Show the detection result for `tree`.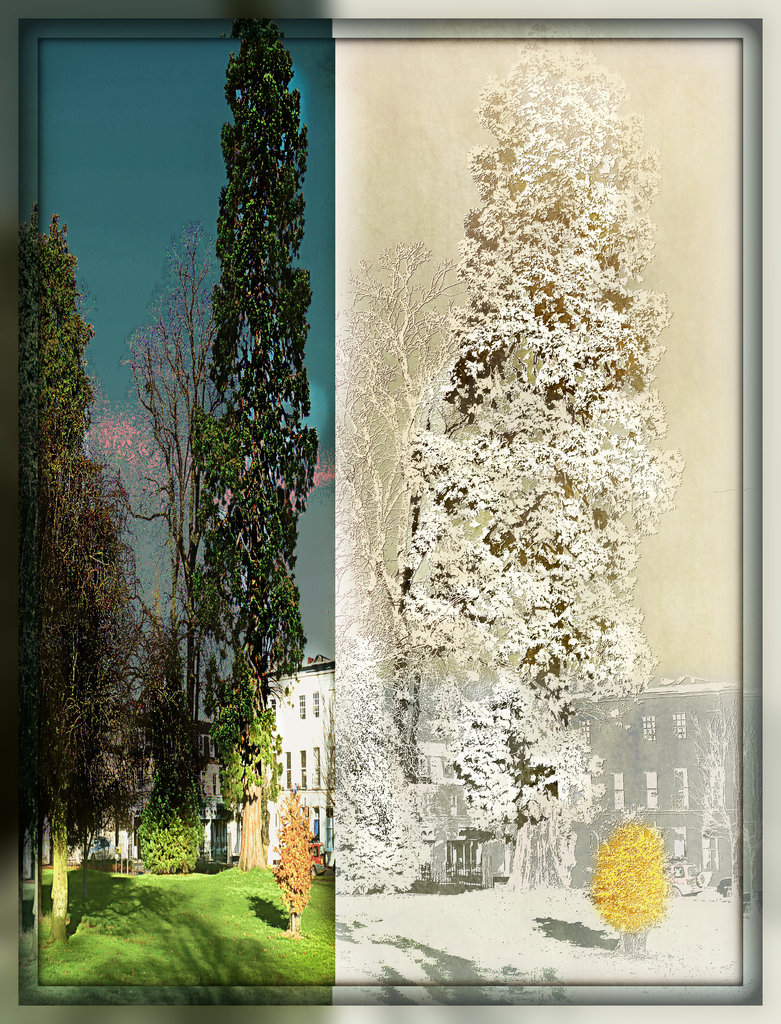
[167, 13, 318, 874].
